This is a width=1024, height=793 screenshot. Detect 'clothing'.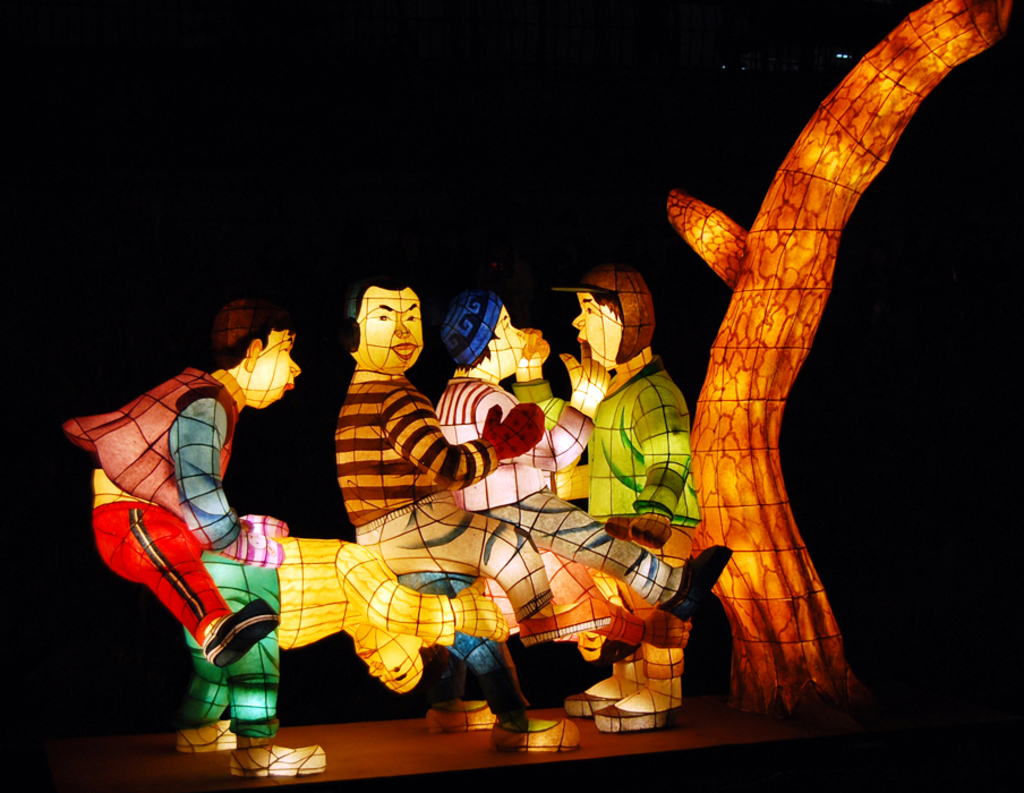
region(434, 367, 669, 607).
